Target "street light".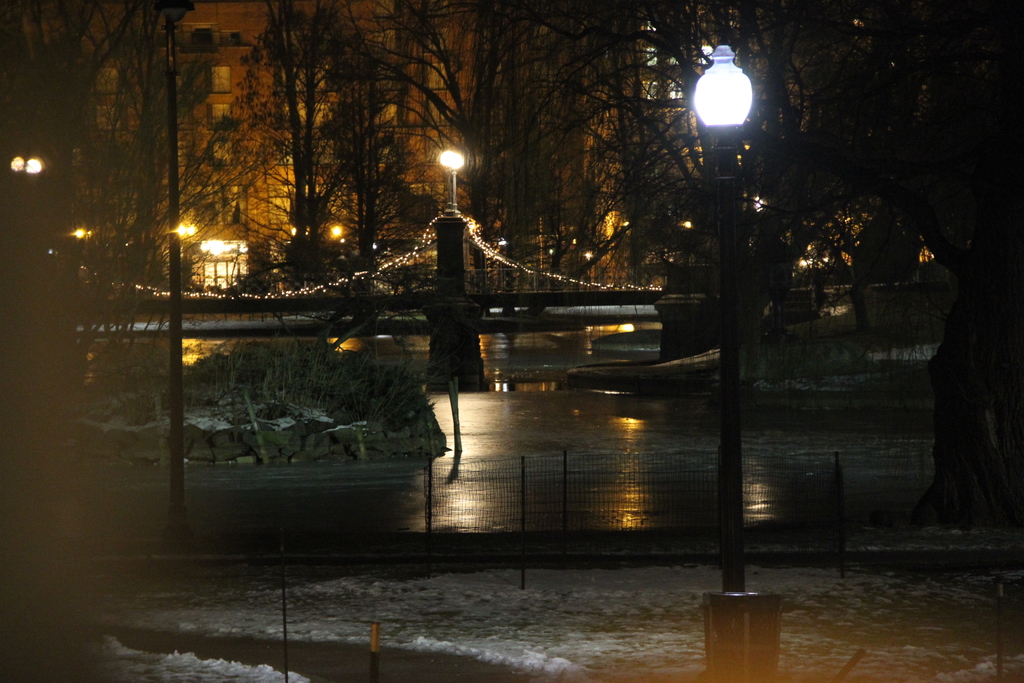
Target region: bbox=(683, 40, 768, 181).
